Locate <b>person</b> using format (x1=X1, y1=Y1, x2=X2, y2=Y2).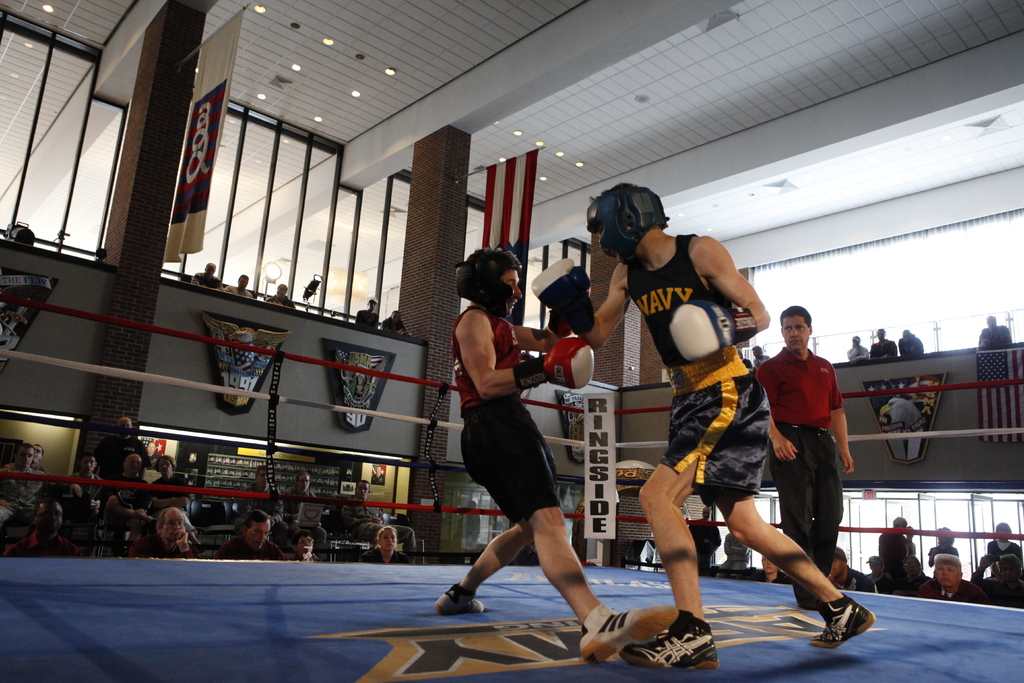
(x1=145, y1=452, x2=195, y2=503).
